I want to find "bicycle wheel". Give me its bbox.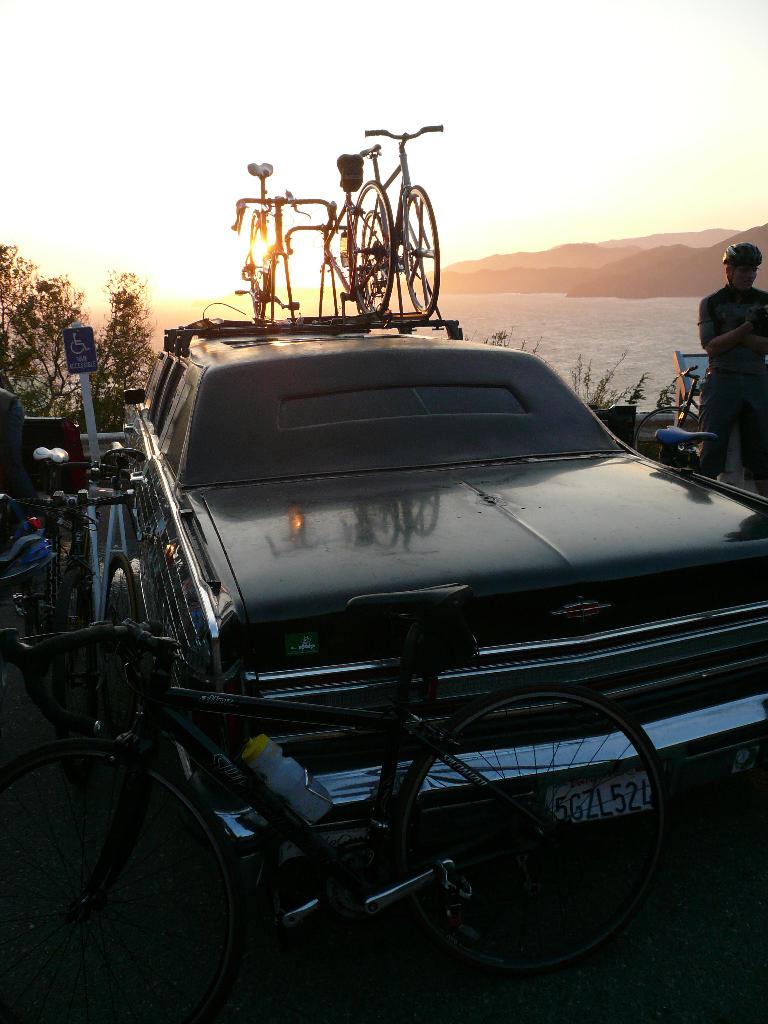
<region>349, 180, 395, 320</region>.
